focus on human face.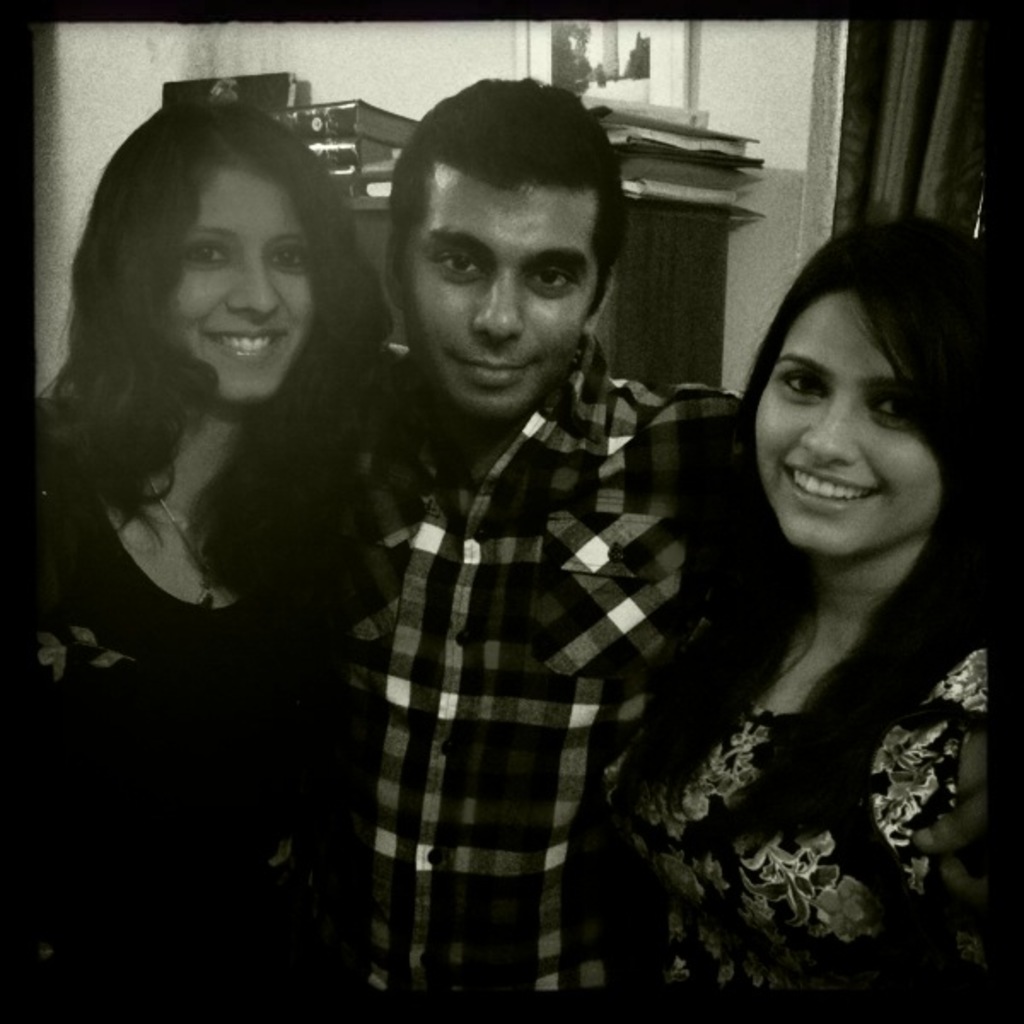
Focused at crop(177, 167, 319, 406).
